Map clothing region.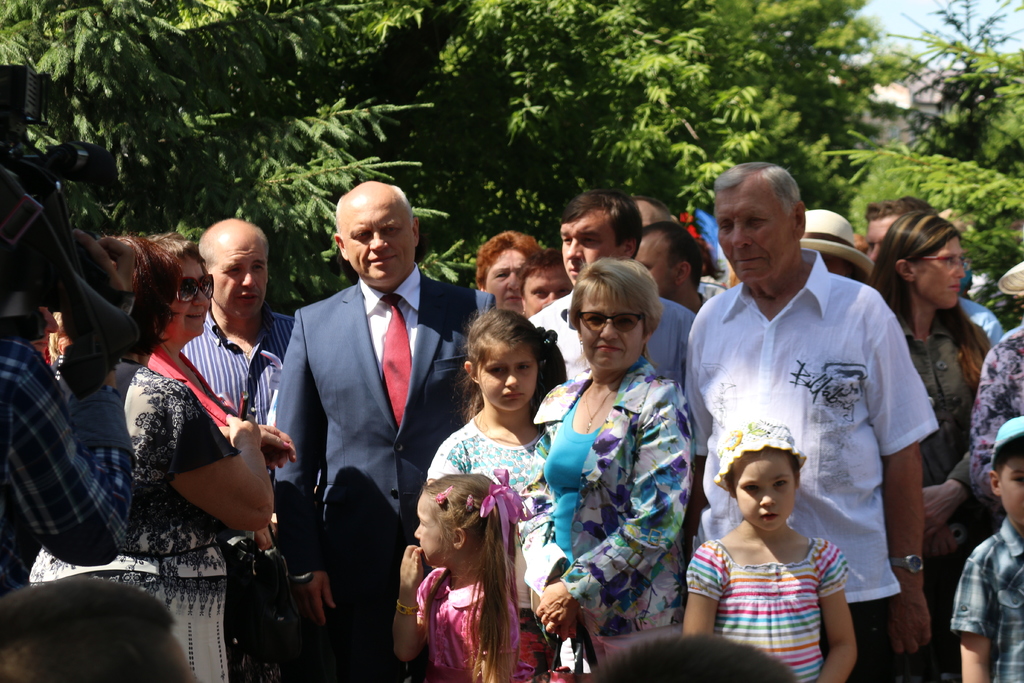
Mapped to x1=25 y1=343 x2=231 y2=682.
